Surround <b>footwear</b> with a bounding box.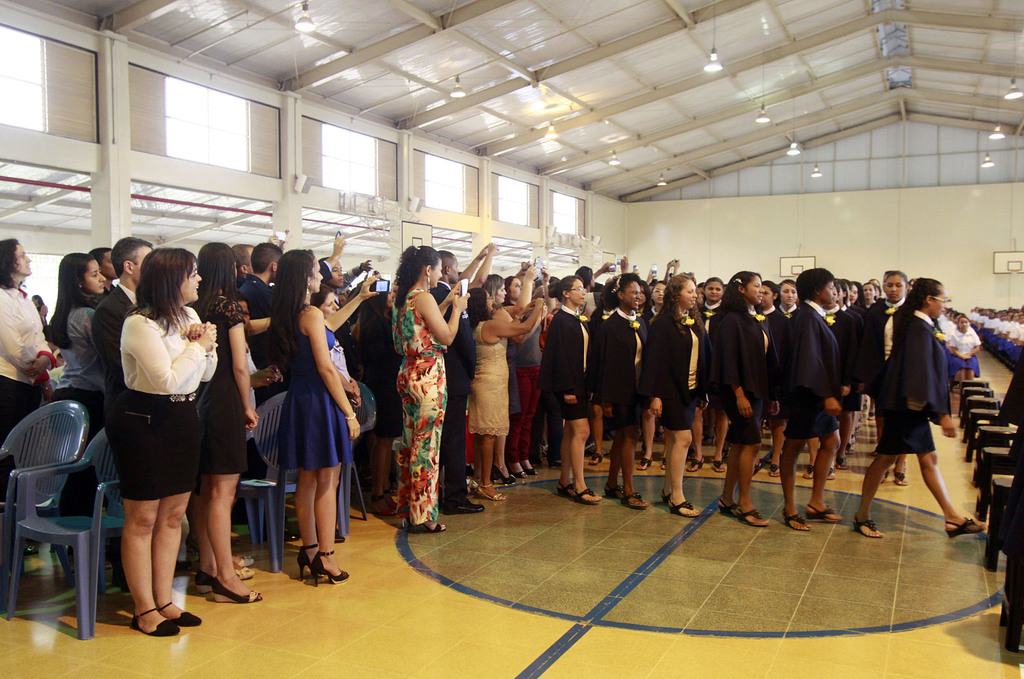
687,449,694,459.
